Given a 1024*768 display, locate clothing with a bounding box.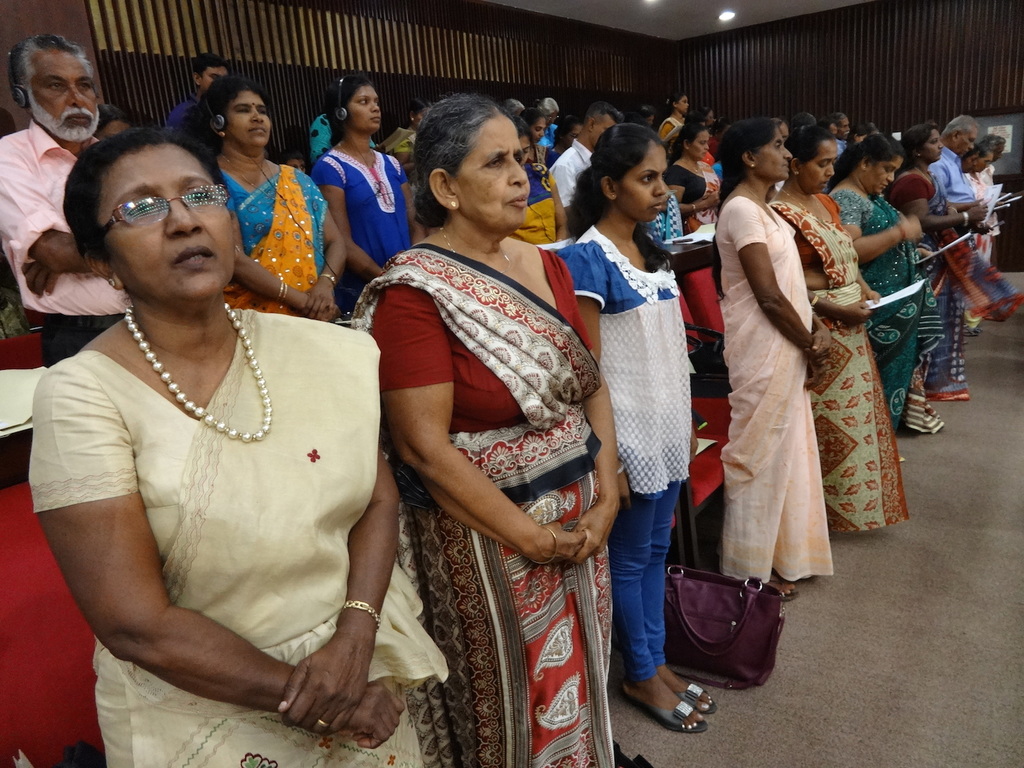
Located: detection(964, 171, 996, 329).
